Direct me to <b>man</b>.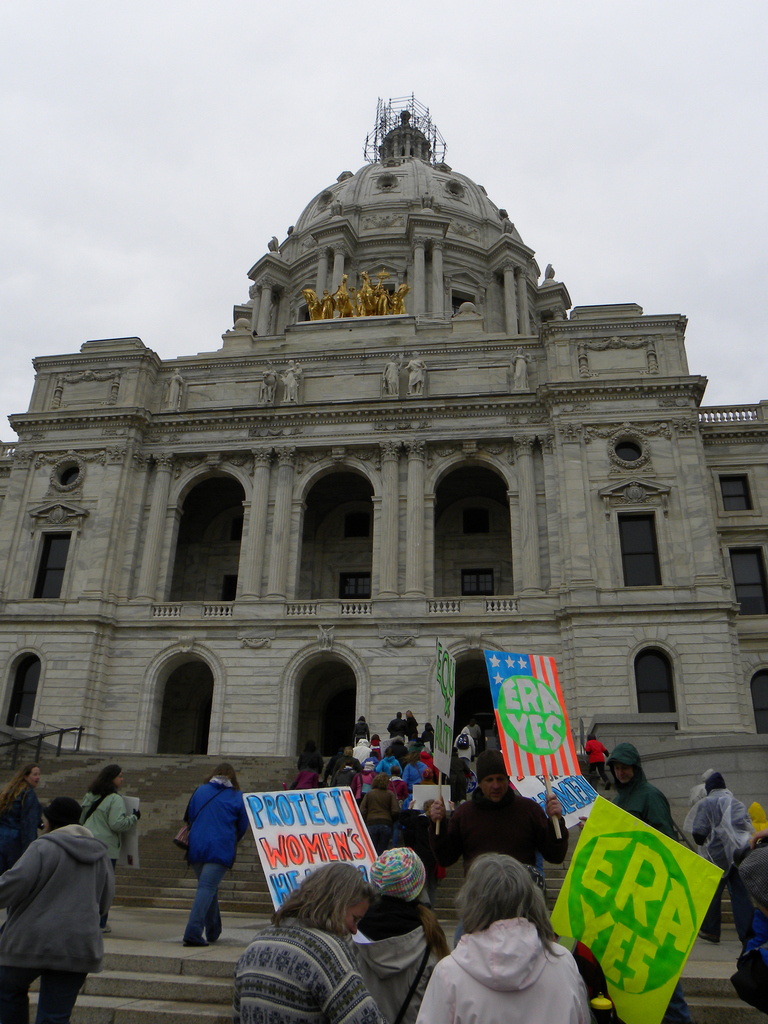
Direction: (412, 755, 575, 869).
